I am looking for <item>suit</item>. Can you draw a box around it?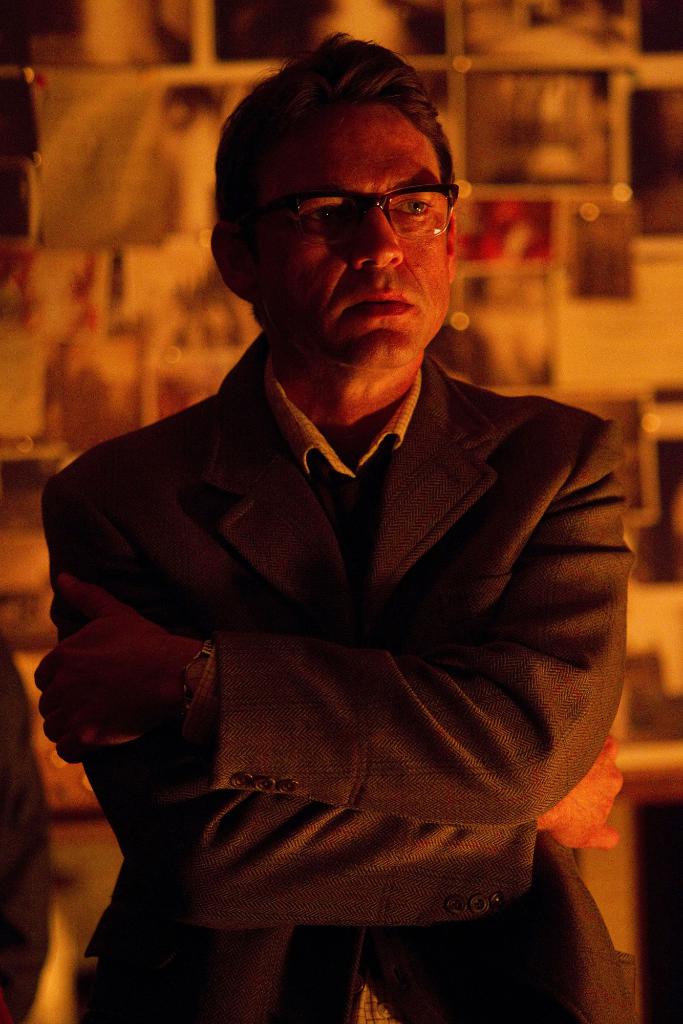
Sure, the bounding box is Rect(45, 337, 636, 1023).
